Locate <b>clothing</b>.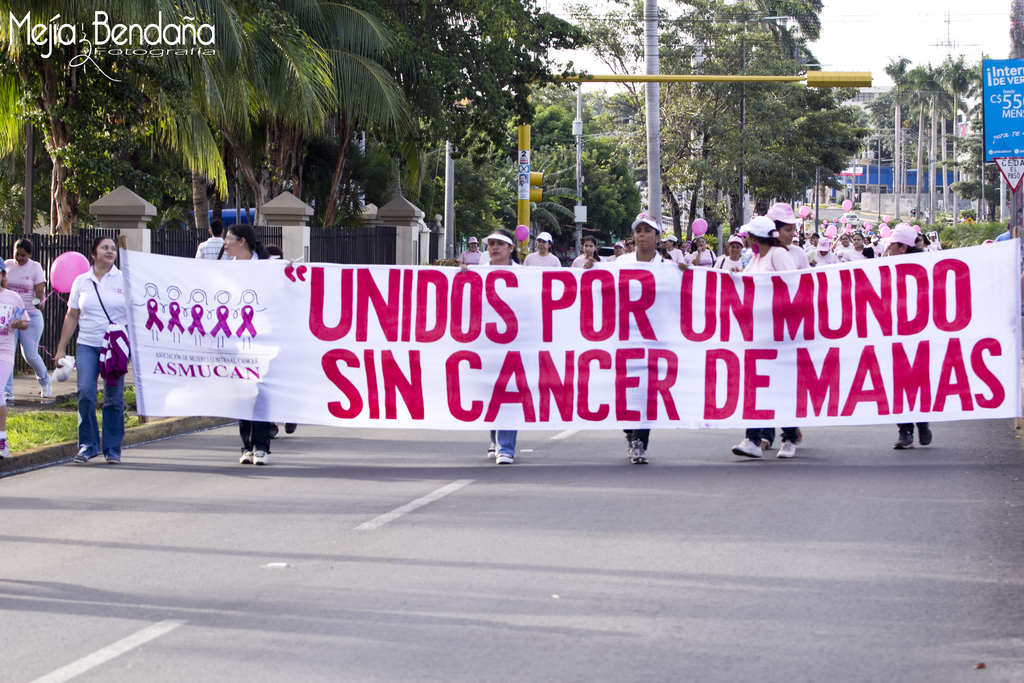
Bounding box: bbox=(626, 424, 646, 441).
